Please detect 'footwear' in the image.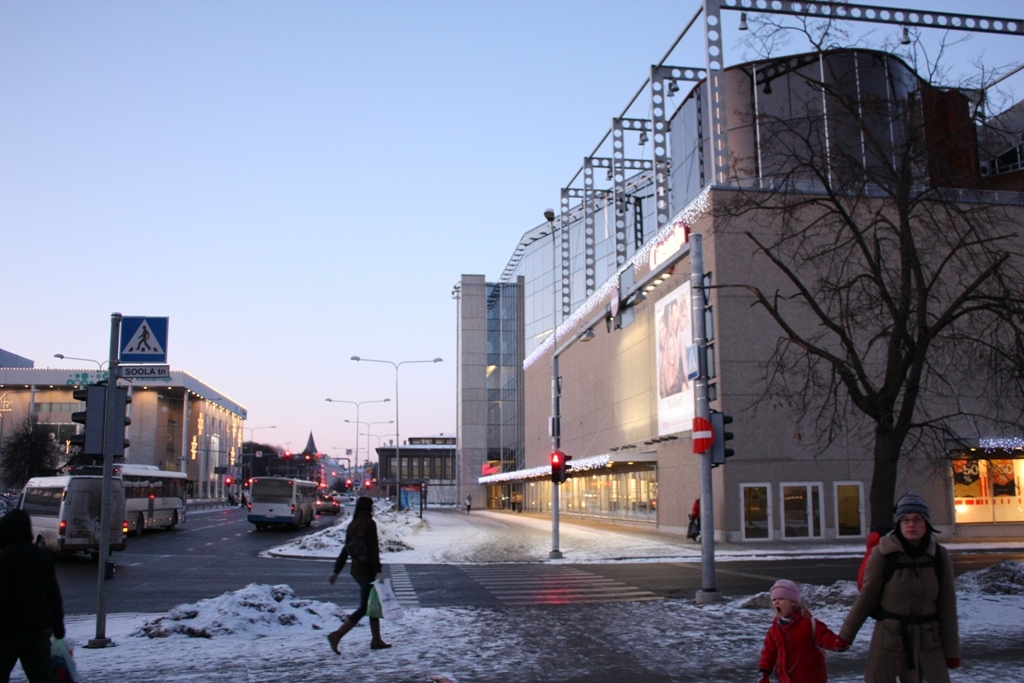
Rect(324, 634, 340, 654).
